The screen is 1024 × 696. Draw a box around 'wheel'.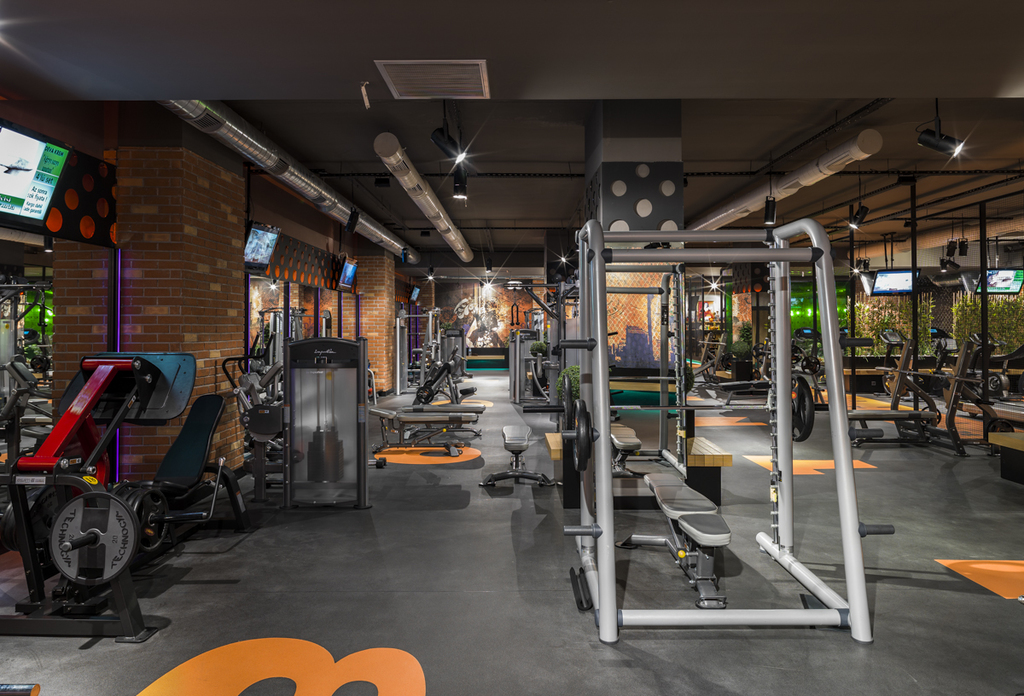
box(783, 377, 822, 444).
